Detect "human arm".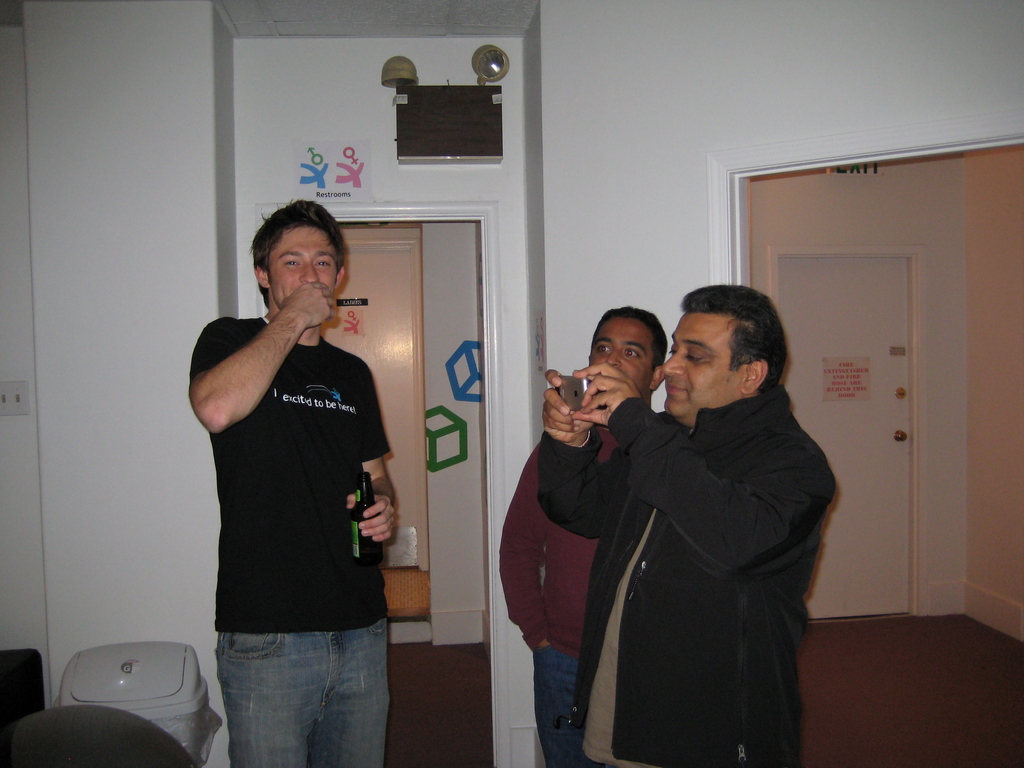
Detected at {"left": 534, "top": 369, "right": 631, "bottom": 549}.
